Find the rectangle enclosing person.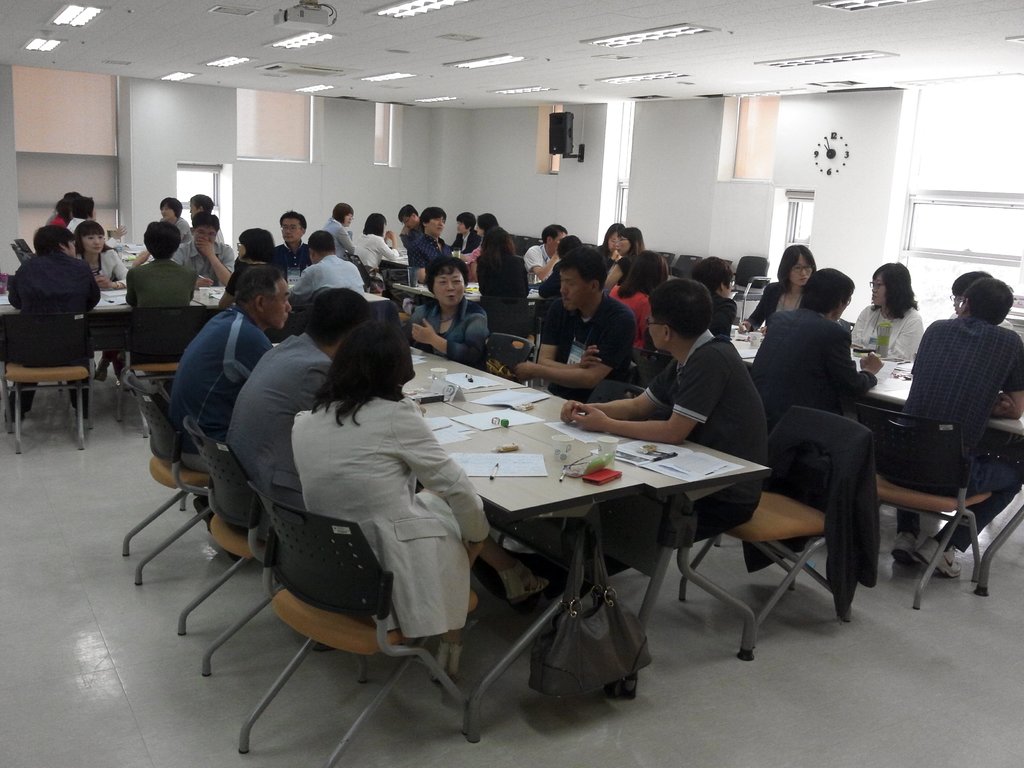
{"x1": 741, "y1": 241, "x2": 818, "y2": 332}.
